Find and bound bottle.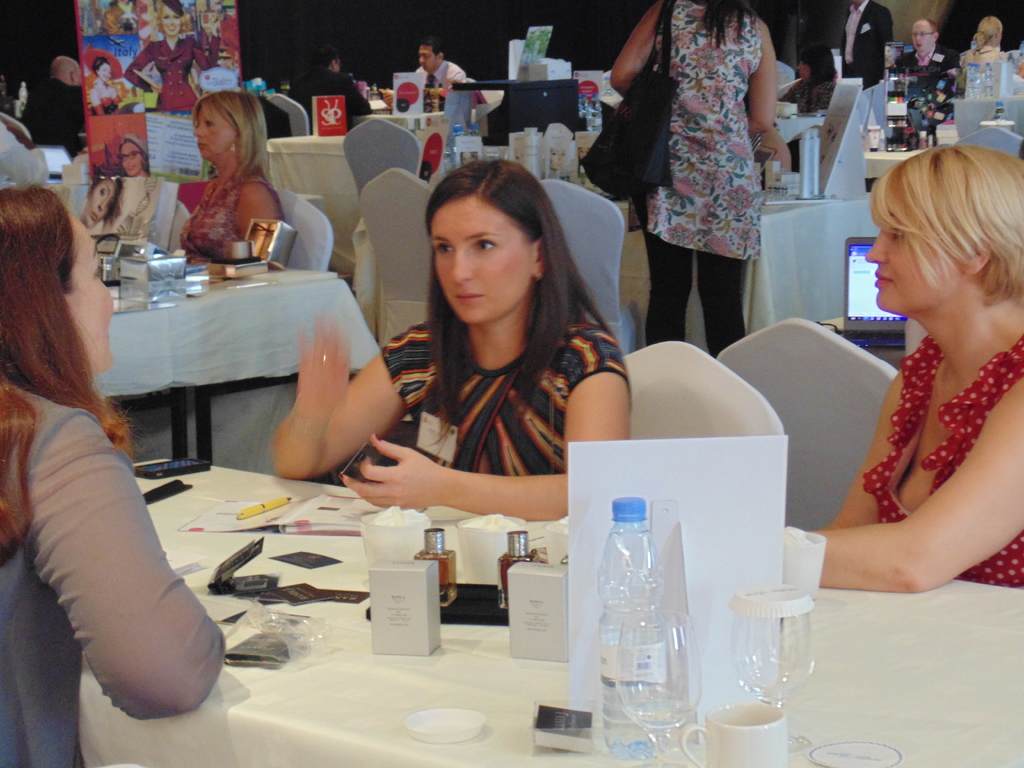
Bound: select_region(422, 82, 444, 113).
